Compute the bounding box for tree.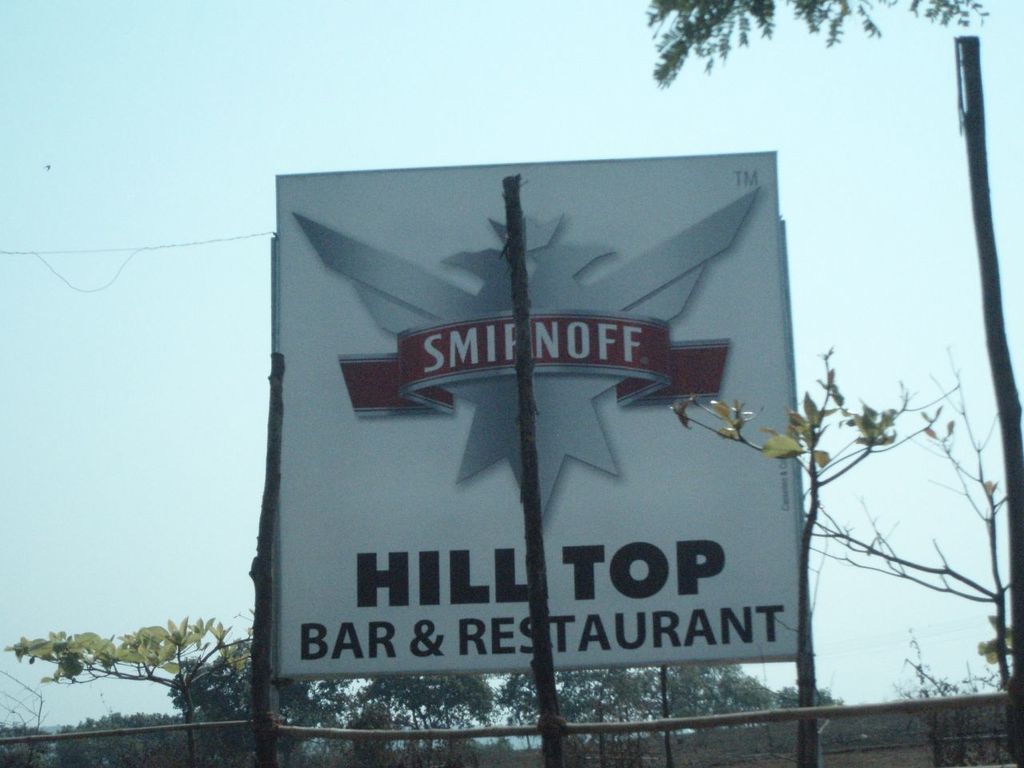
[667, 342, 956, 767].
